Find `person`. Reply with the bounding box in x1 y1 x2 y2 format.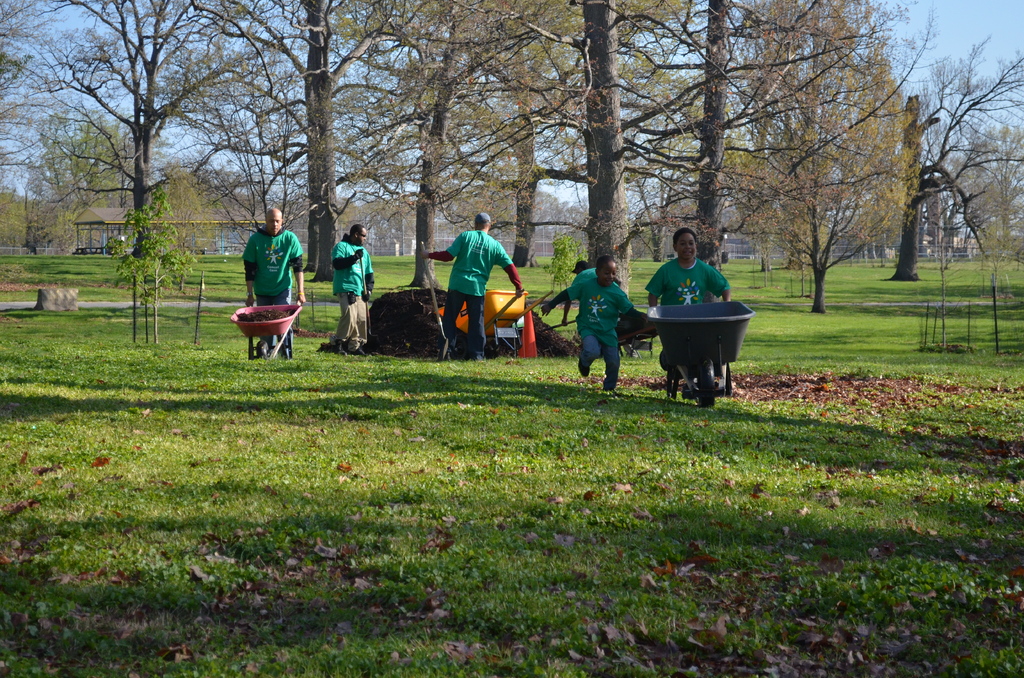
420 206 532 353.
